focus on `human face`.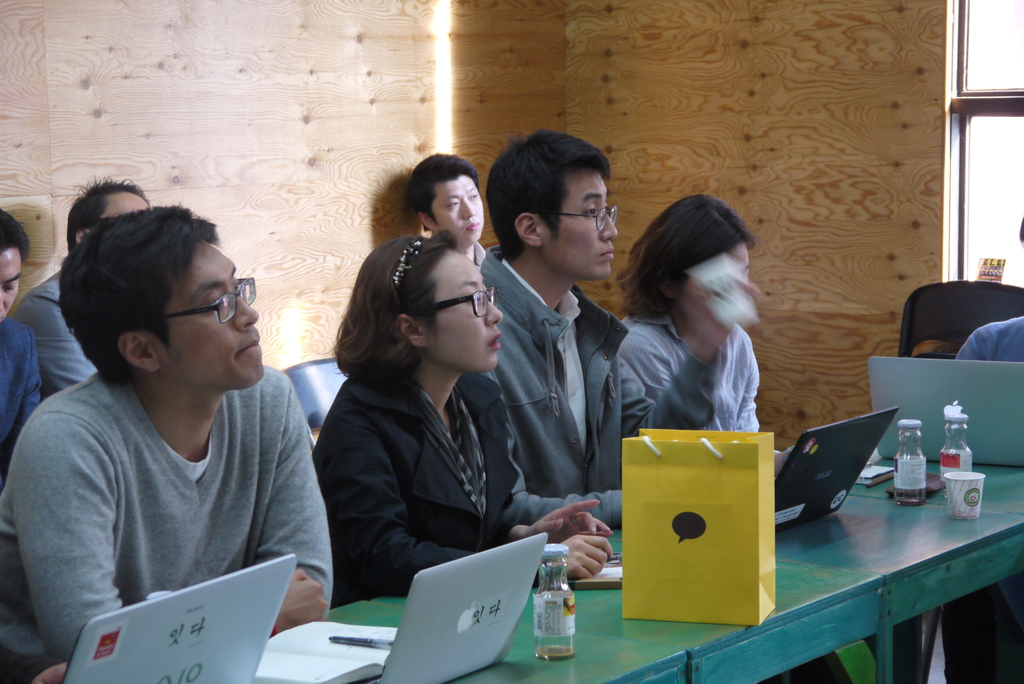
Focused at rect(0, 252, 22, 321).
